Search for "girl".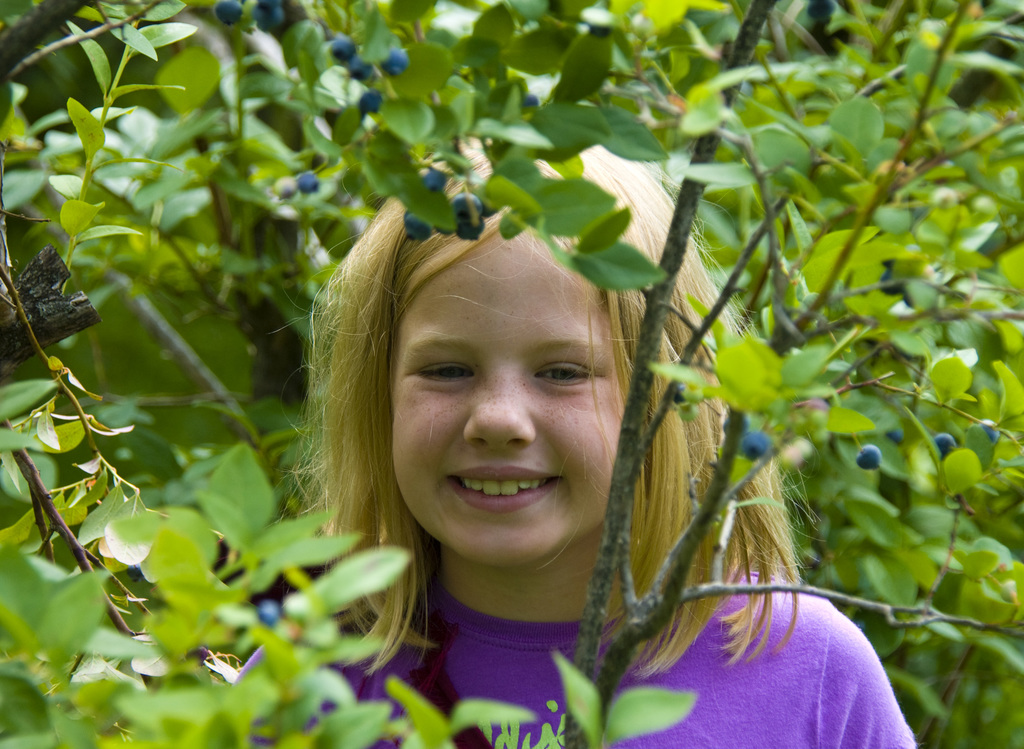
Found at left=232, top=138, right=917, bottom=748.
